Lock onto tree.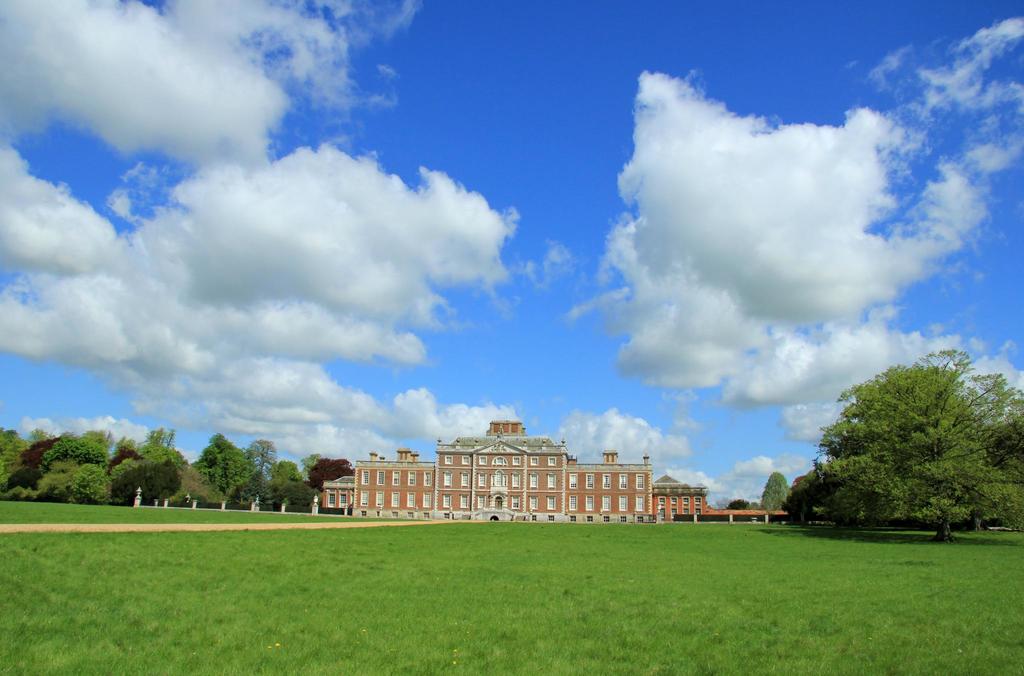
Locked: <region>301, 451, 353, 496</region>.
